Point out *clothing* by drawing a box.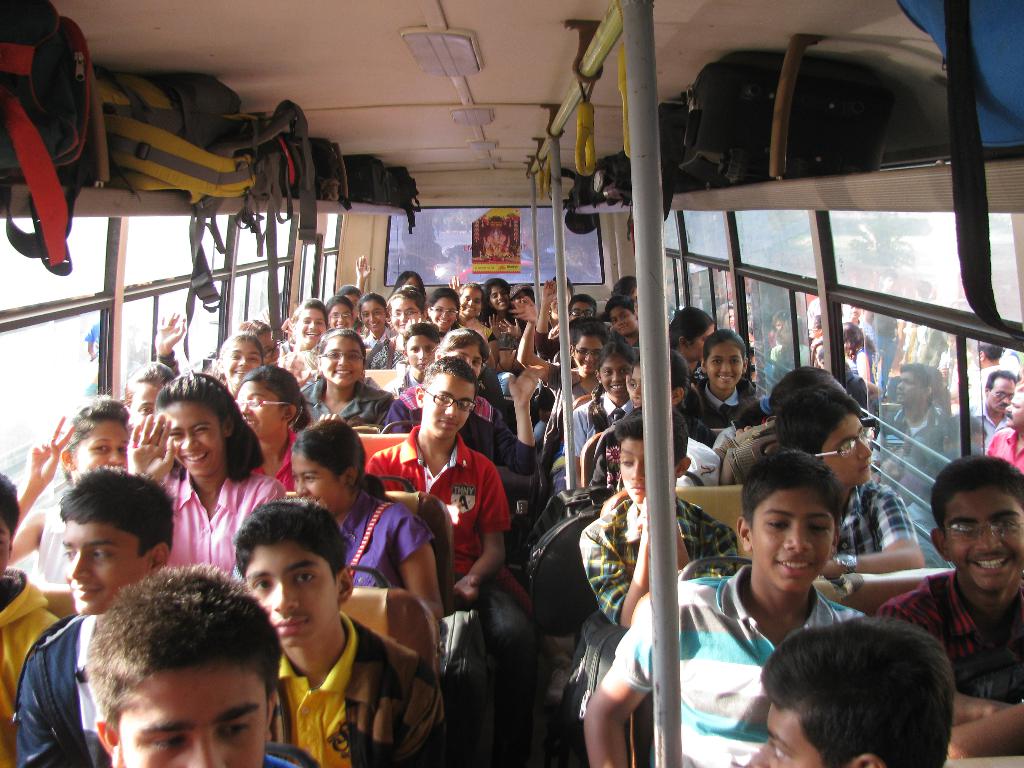
0 568 60 767.
